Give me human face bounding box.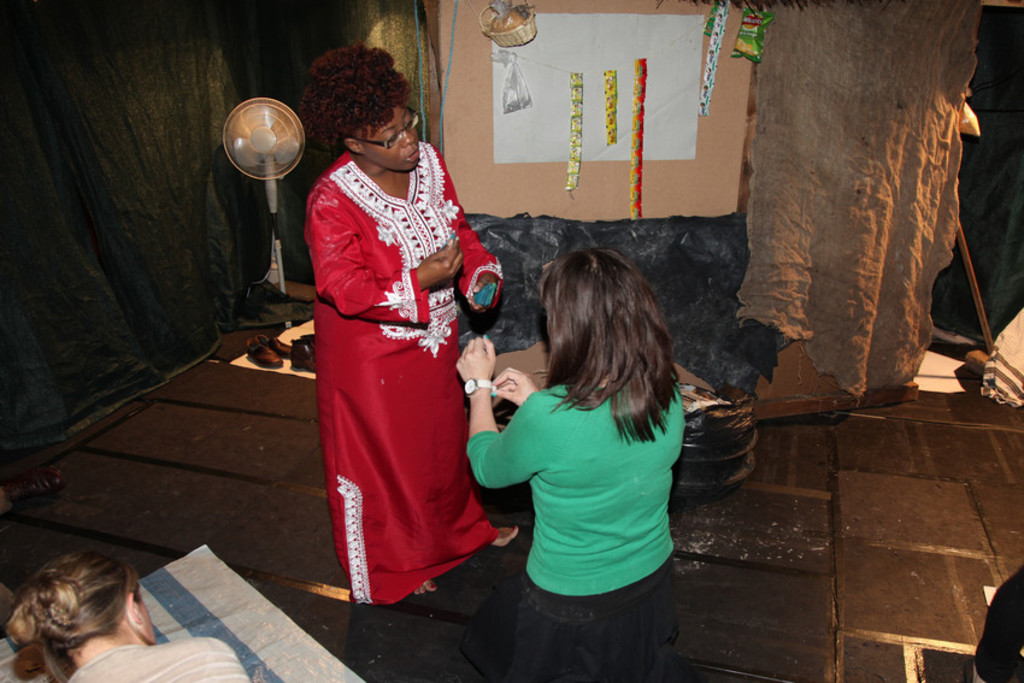
BBox(360, 111, 418, 171).
